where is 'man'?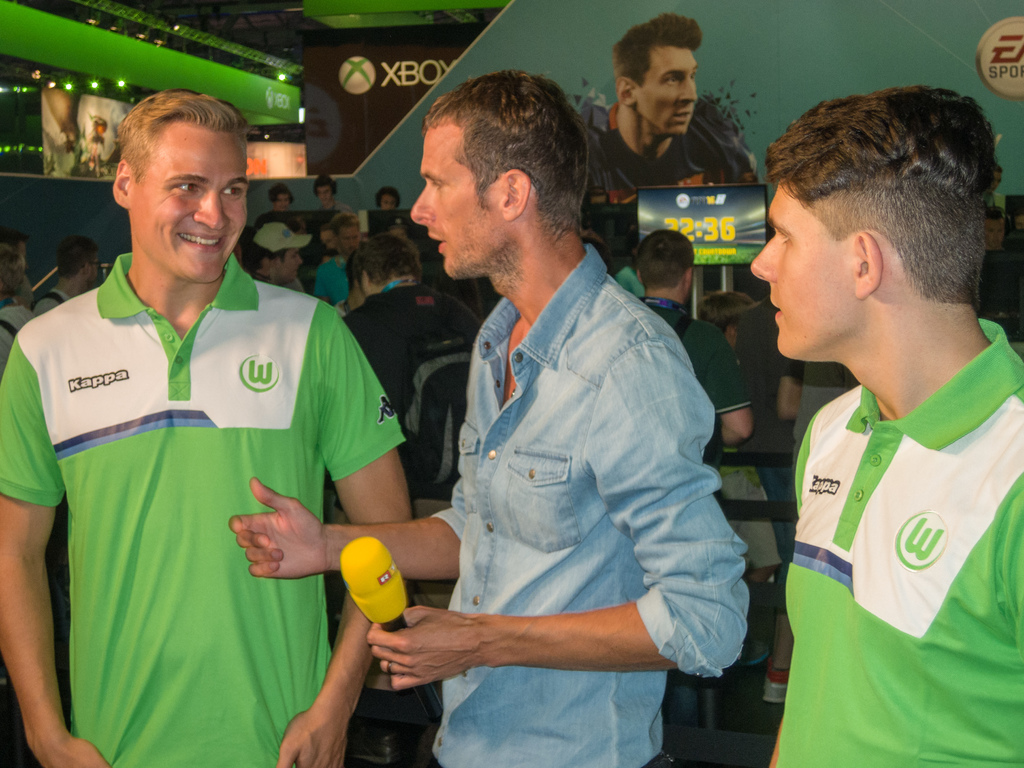
l=29, t=237, r=102, b=315.
